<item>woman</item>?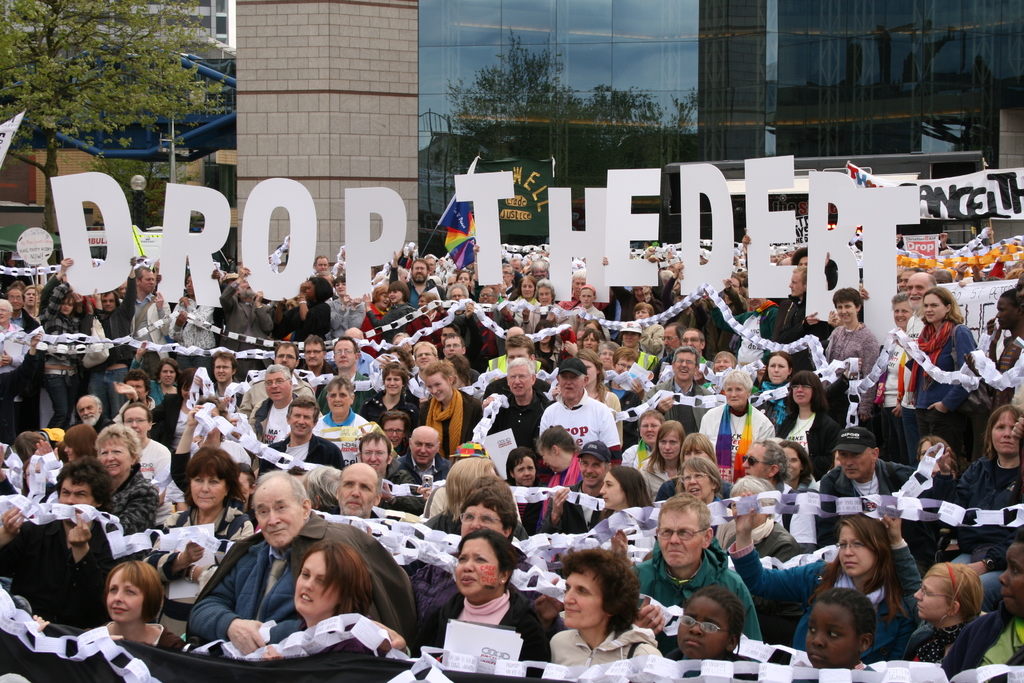
locate(354, 279, 425, 346)
